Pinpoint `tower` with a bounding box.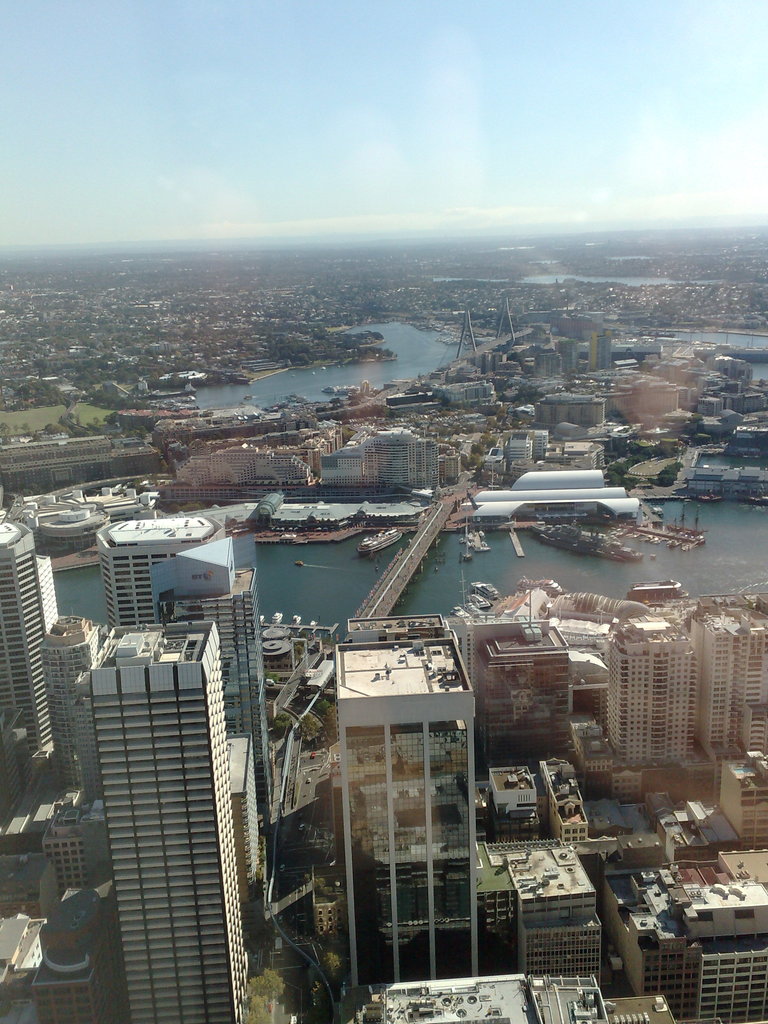
box(0, 517, 61, 767).
